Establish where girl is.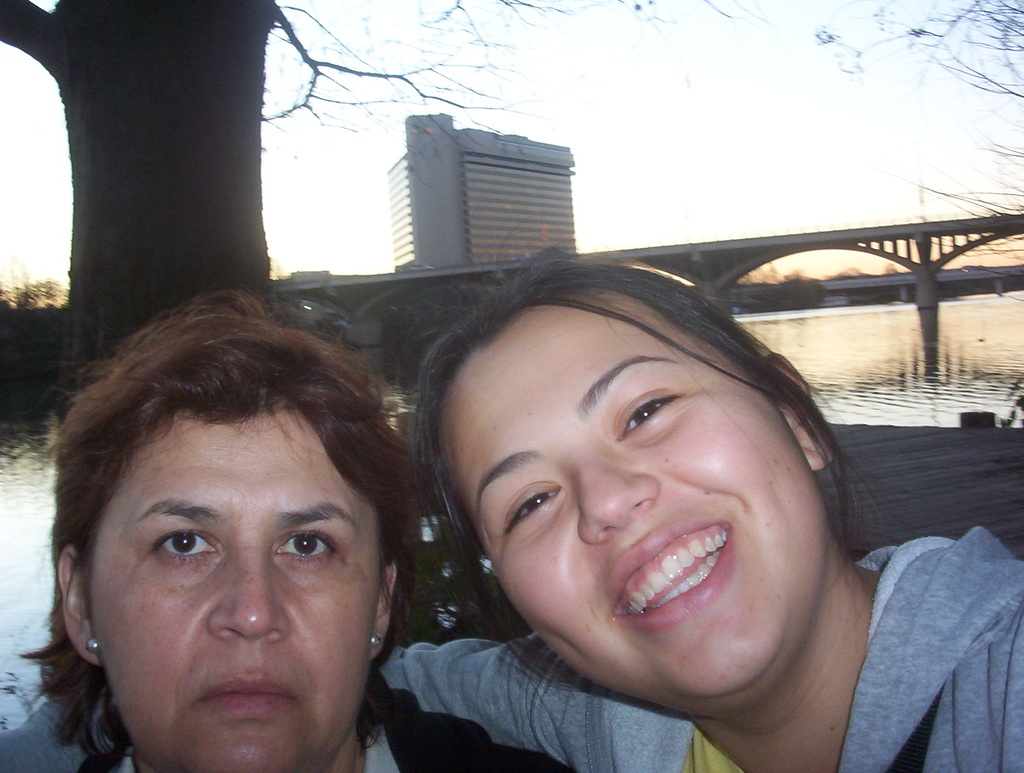
Established at 0, 226, 1023, 772.
